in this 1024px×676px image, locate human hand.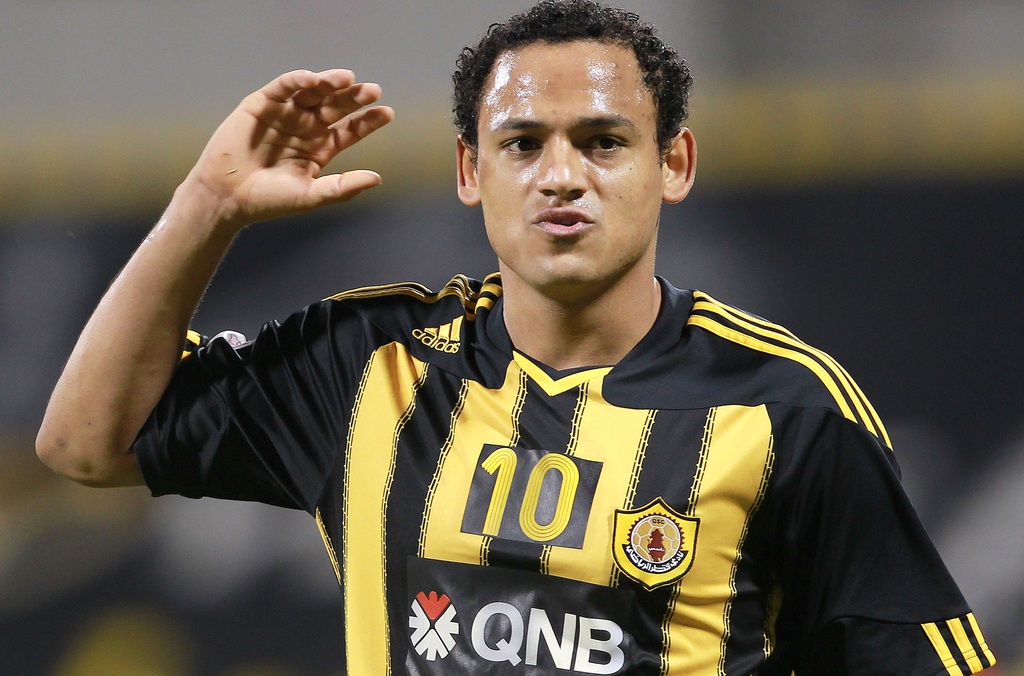
Bounding box: locate(246, 67, 403, 202).
